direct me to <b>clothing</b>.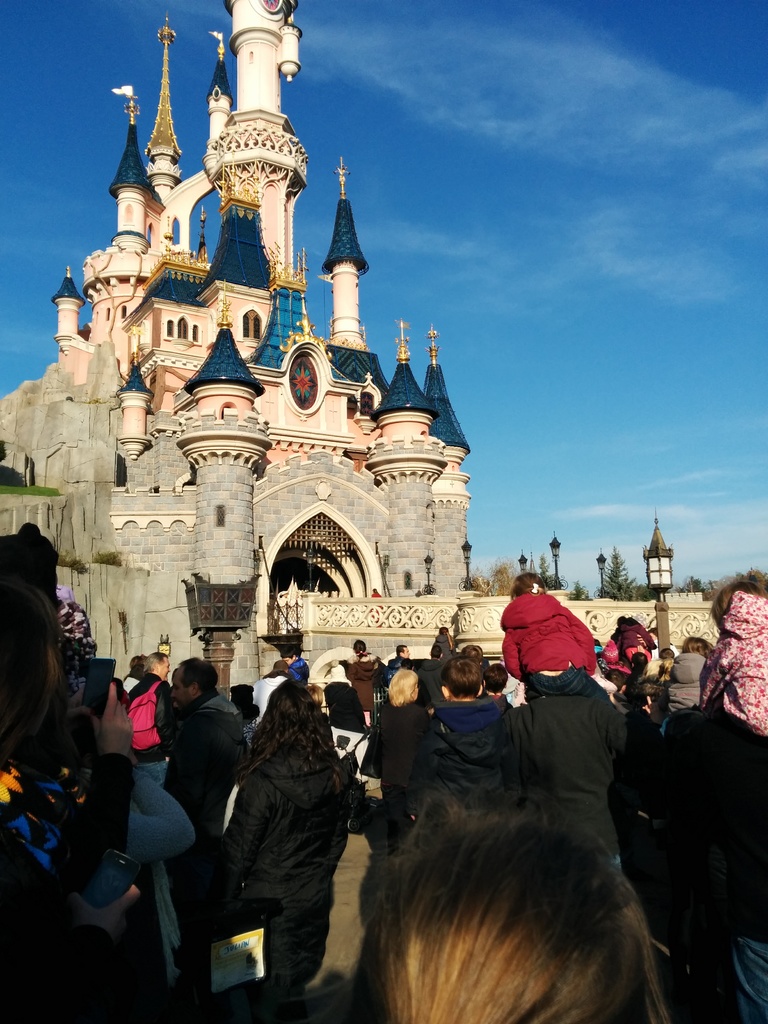
Direction: bbox=(371, 586, 385, 597).
